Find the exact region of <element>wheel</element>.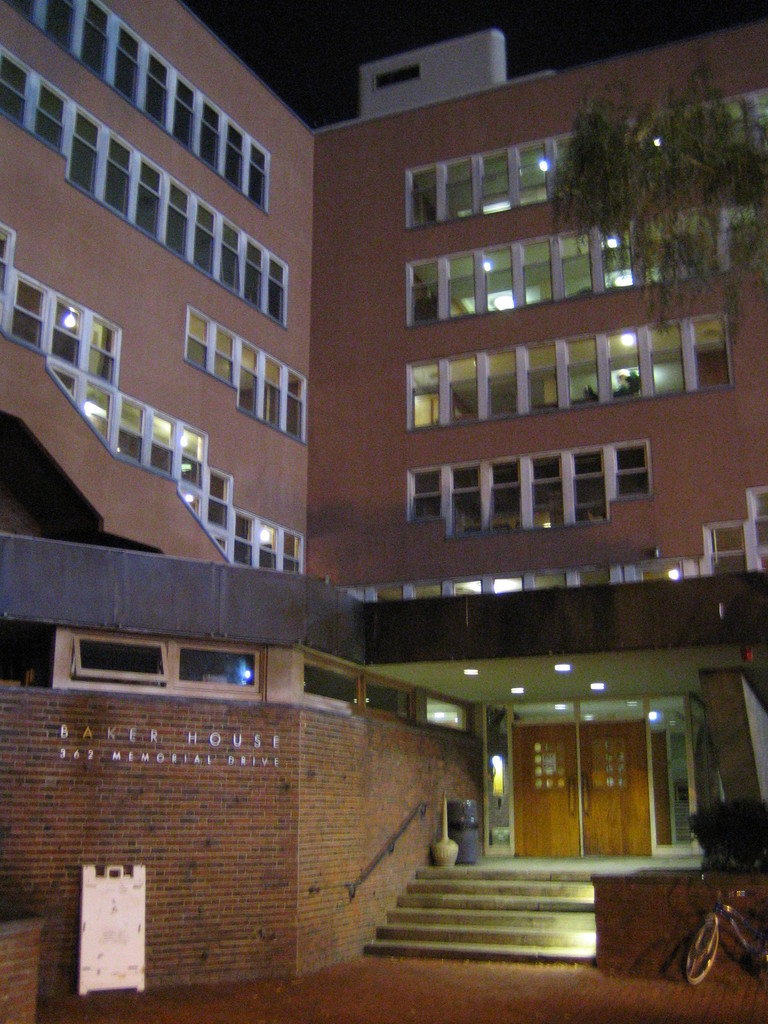
Exact region: crop(657, 899, 745, 992).
